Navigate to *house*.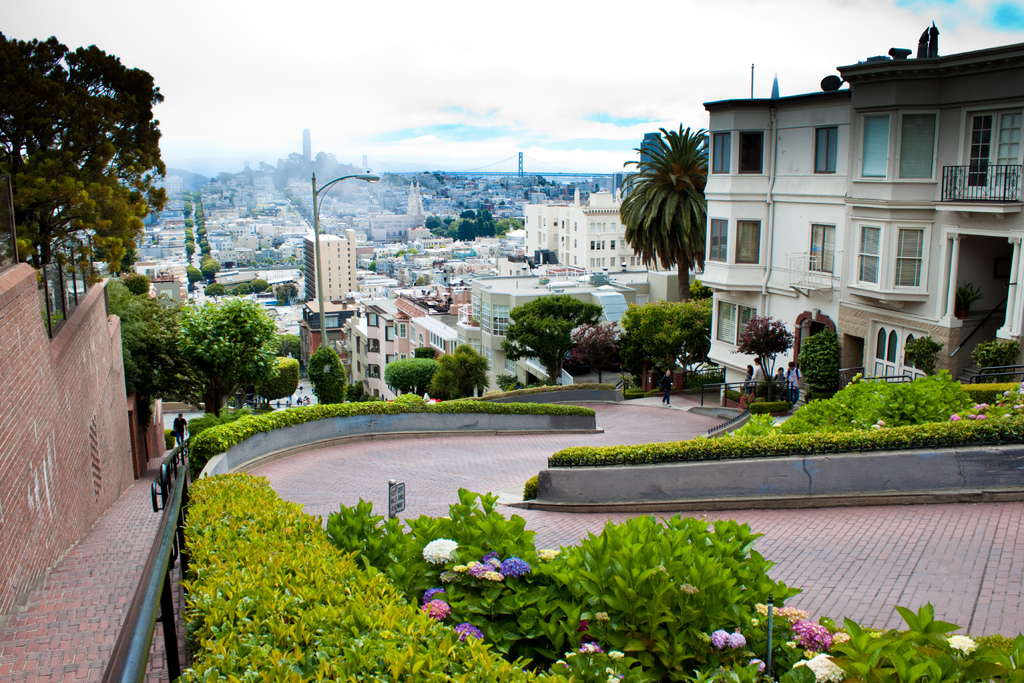
Navigation target: bbox=[693, 20, 1023, 404].
